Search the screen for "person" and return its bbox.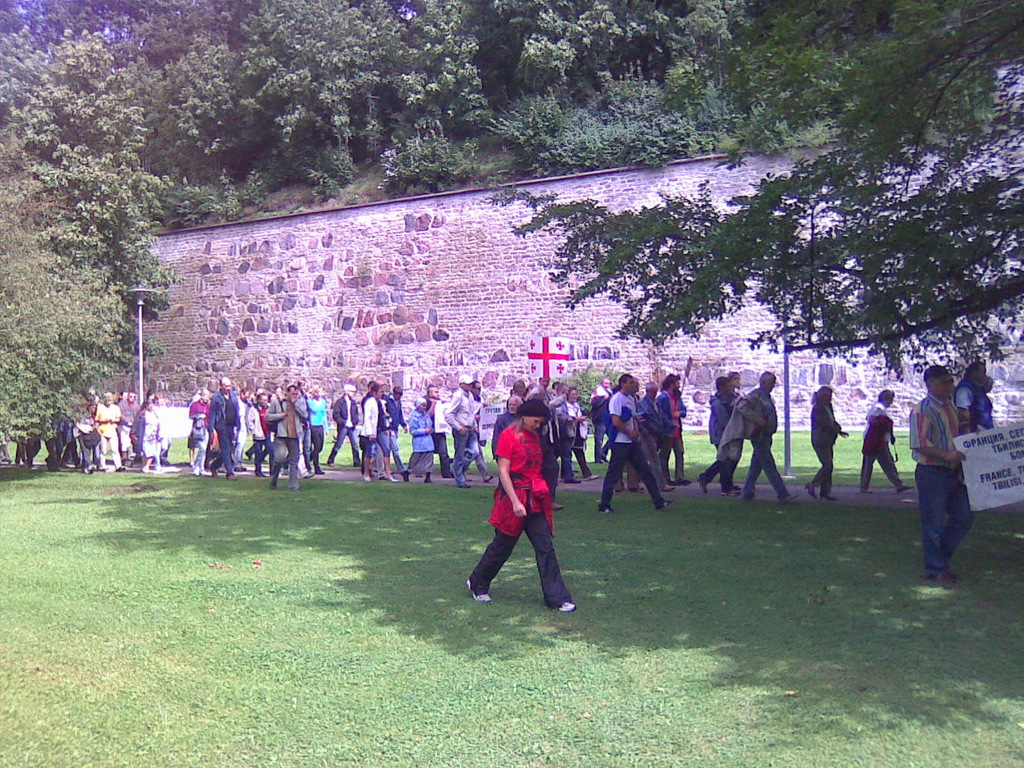
Found: select_region(956, 356, 988, 430).
